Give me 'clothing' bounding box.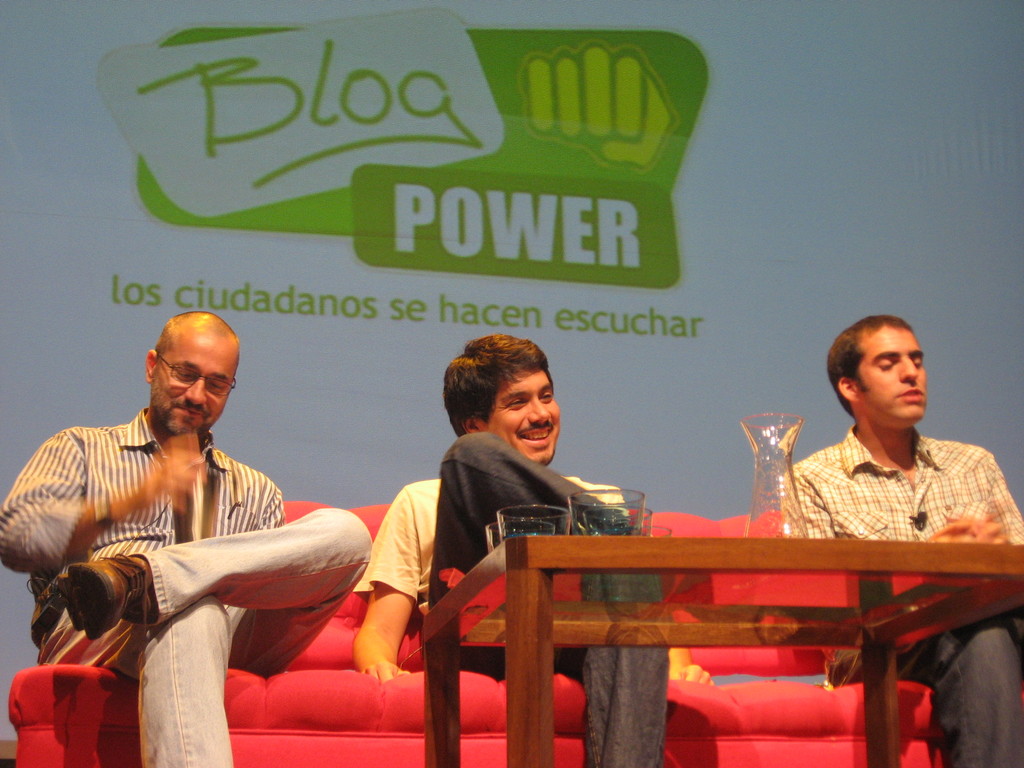
<region>350, 429, 673, 767</region>.
